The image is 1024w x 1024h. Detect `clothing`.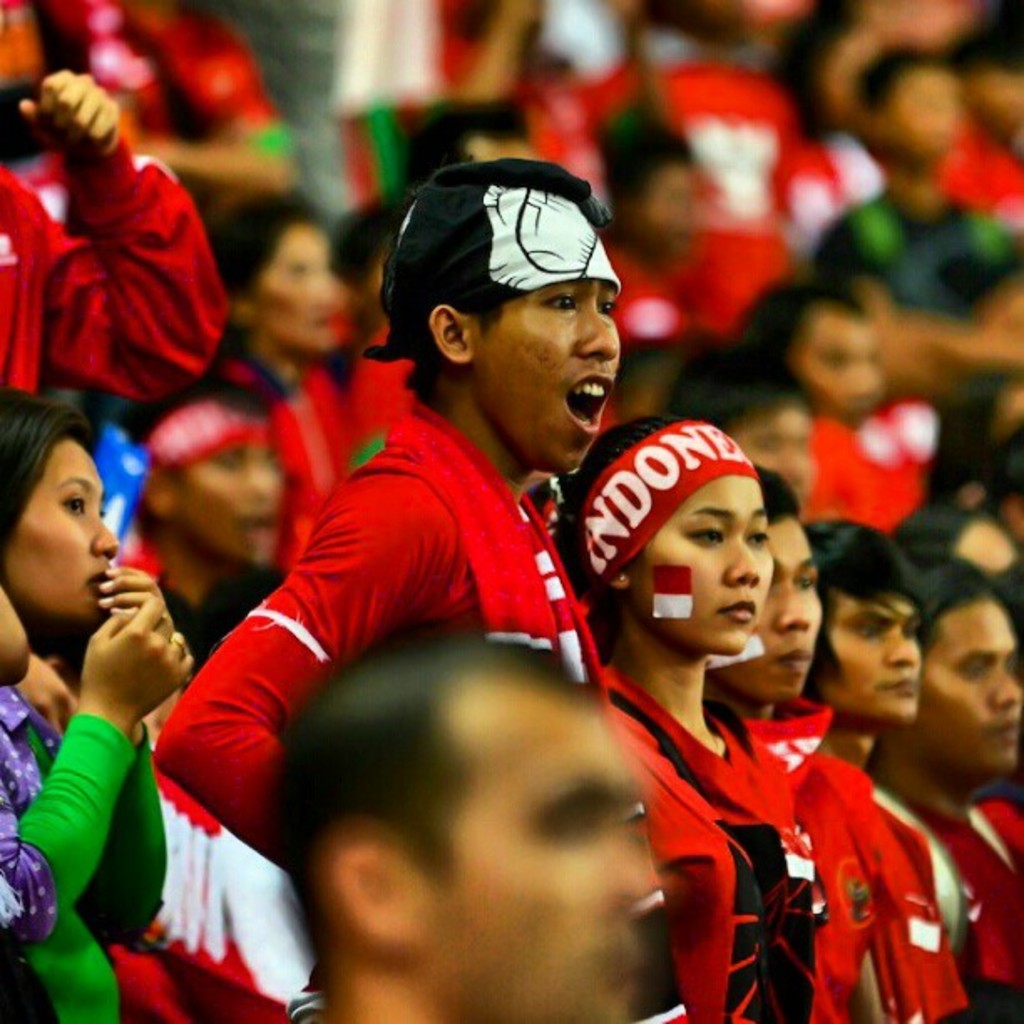
Detection: [25,105,229,430].
